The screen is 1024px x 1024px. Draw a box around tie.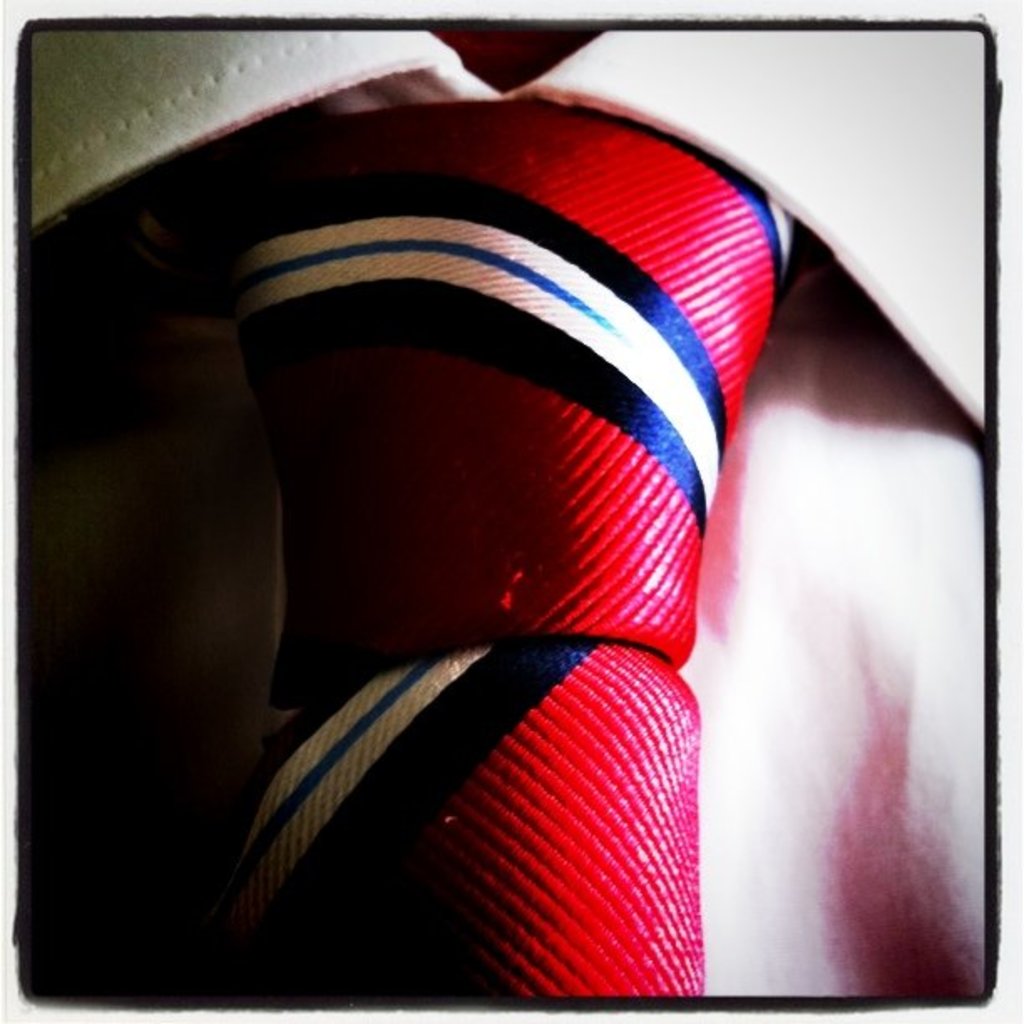
[223, 110, 806, 1021].
